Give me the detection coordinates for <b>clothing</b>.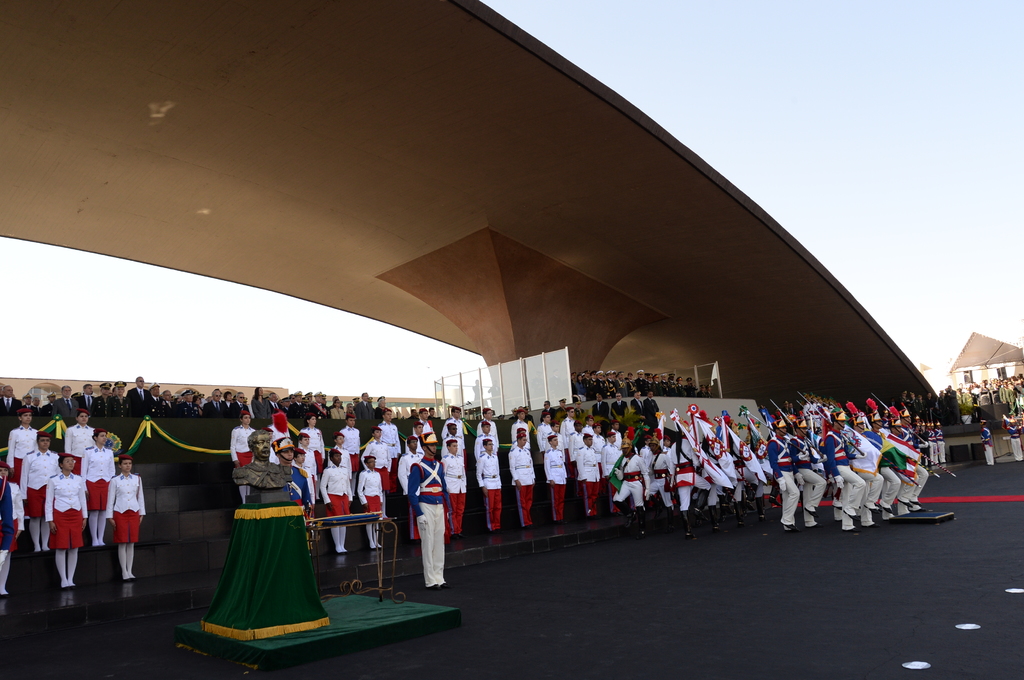
bbox(196, 454, 323, 639).
